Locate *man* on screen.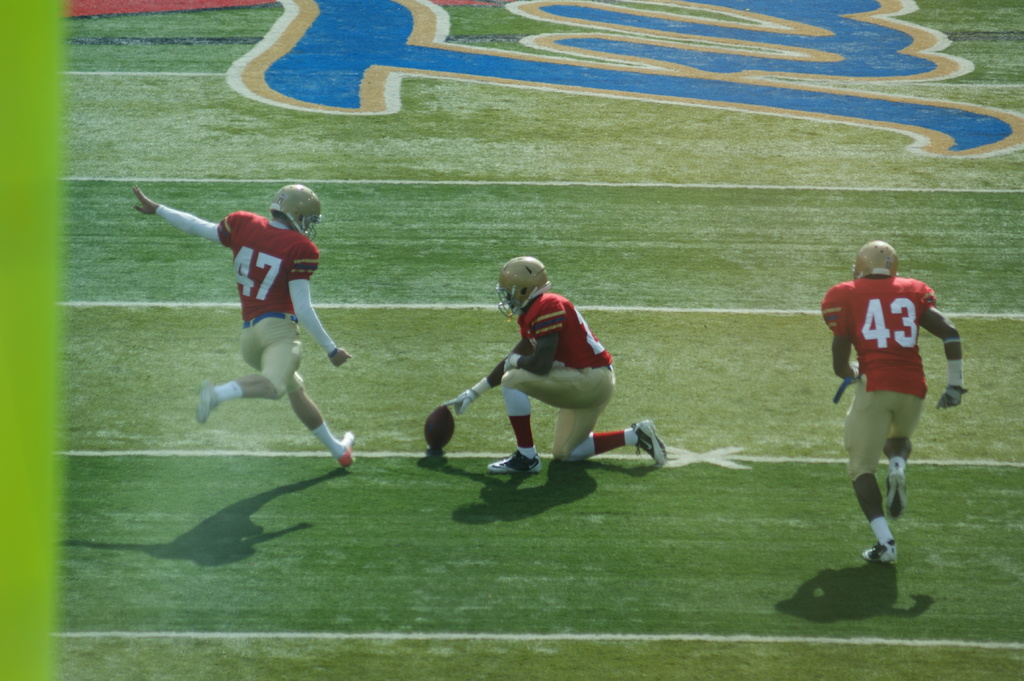
On screen at left=421, top=252, right=644, bottom=488.
